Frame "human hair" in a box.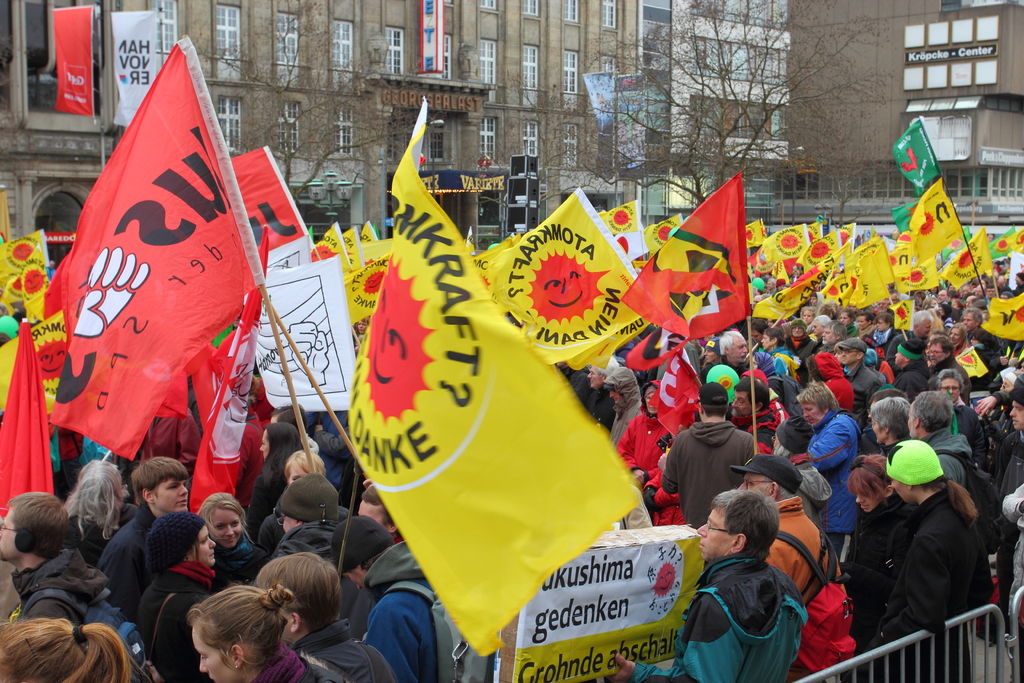
pyautogui.locateOnScreen(264, 427, 301, 491).
